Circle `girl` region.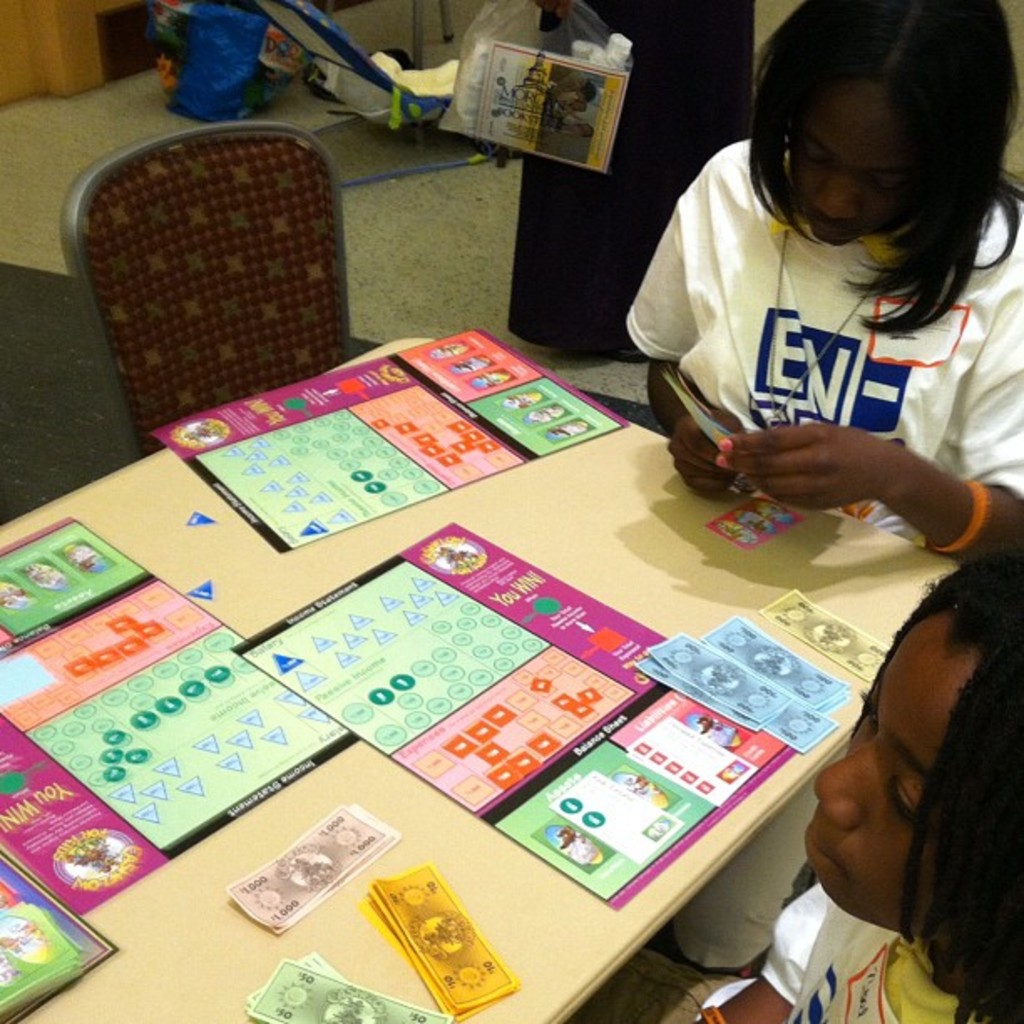
Region: {"x1": 609, "y1": 0, "x2": 1022, "y2": 571}.
